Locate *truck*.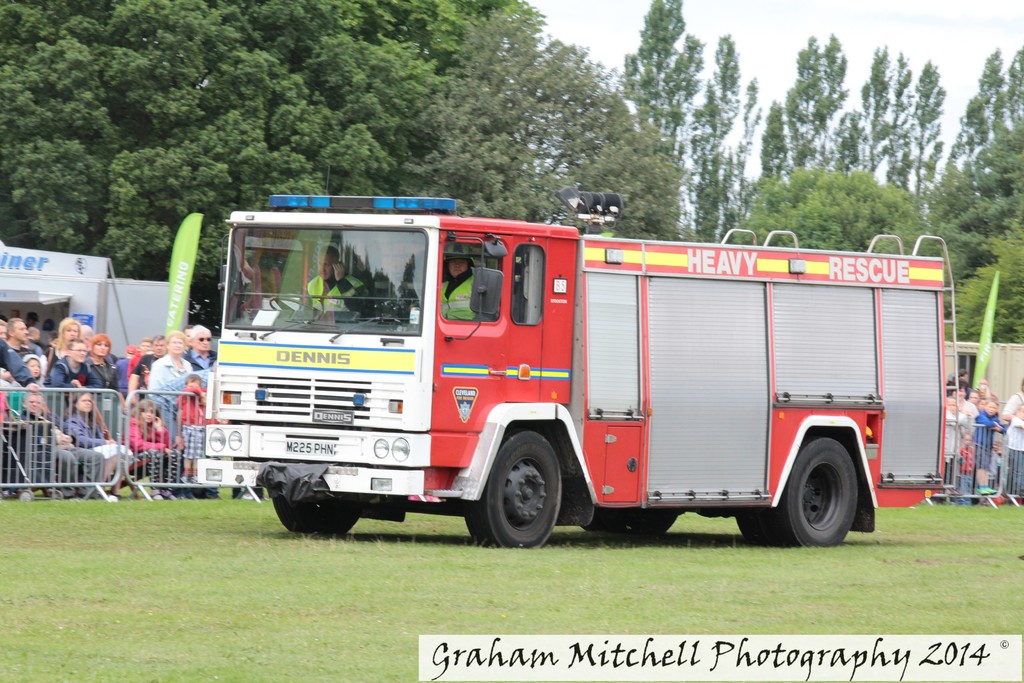
Bounding box: 180, 205, 947, 557.
